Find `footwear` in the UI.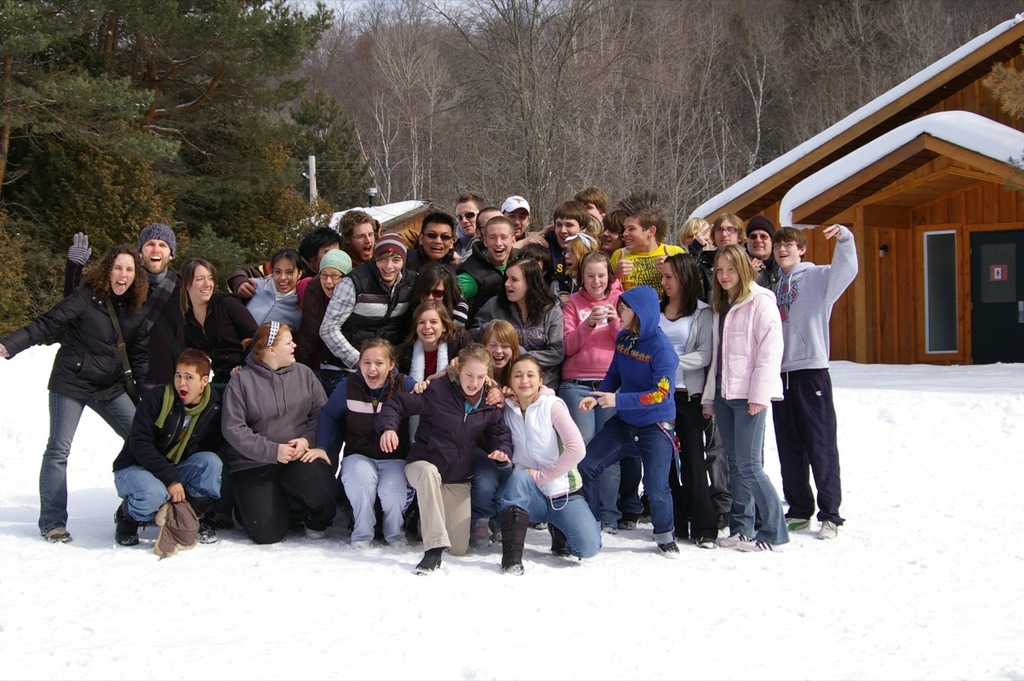
UI element at bbox=(546, 521, 578, 564).
